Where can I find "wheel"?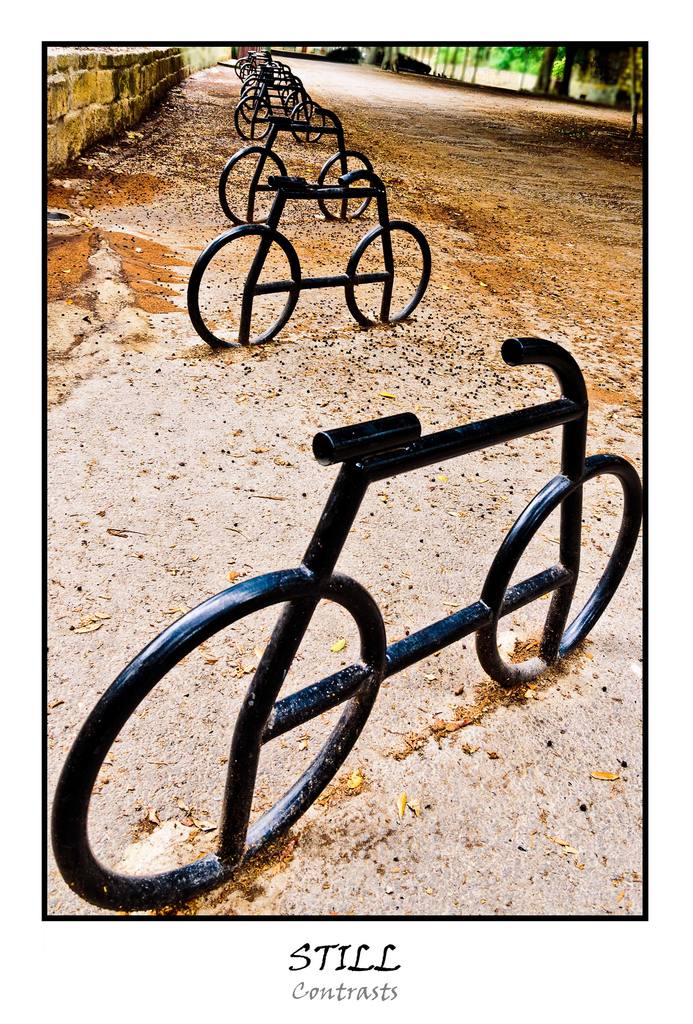
You can find it at region(476, 447, 646, 691).
